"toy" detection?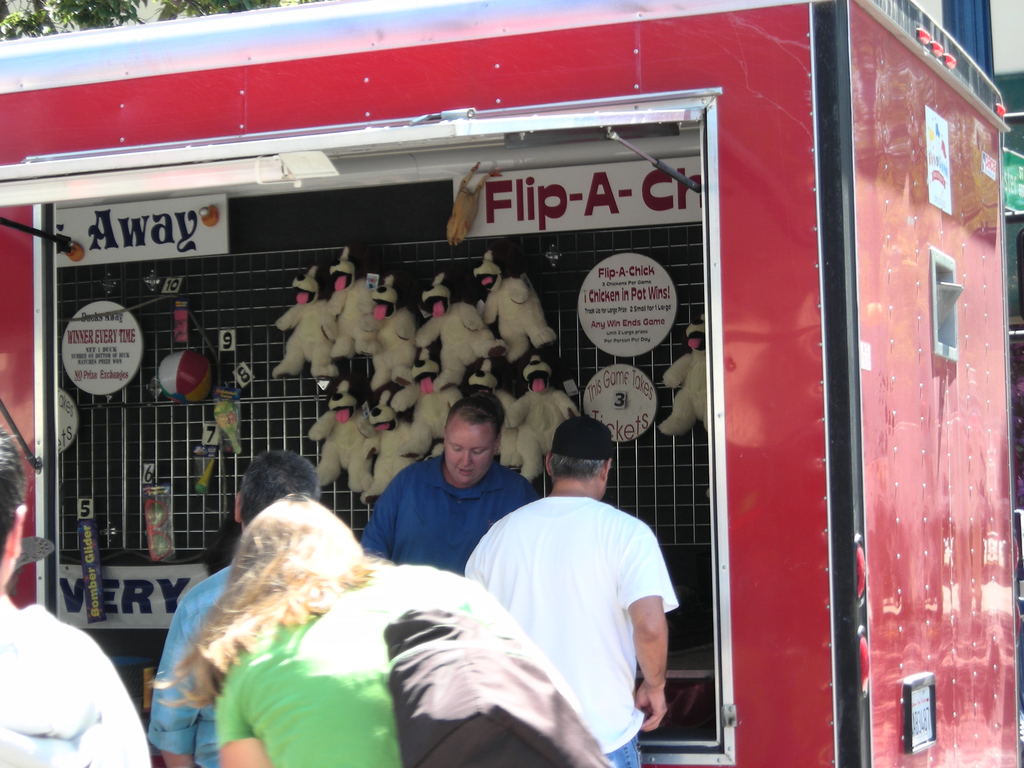
x1=214, y1=404, x2=244, y2=451
